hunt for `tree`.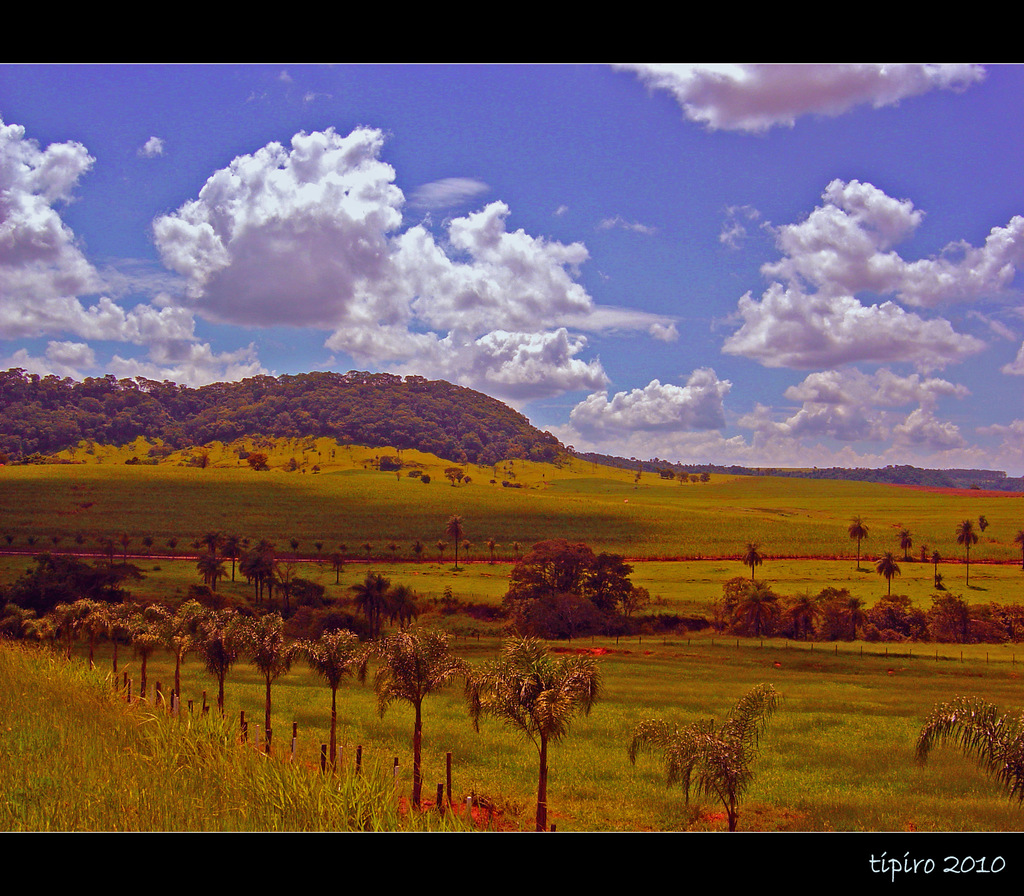
Hunted down at x1=44 y1=594 x2=86 y2=672.
